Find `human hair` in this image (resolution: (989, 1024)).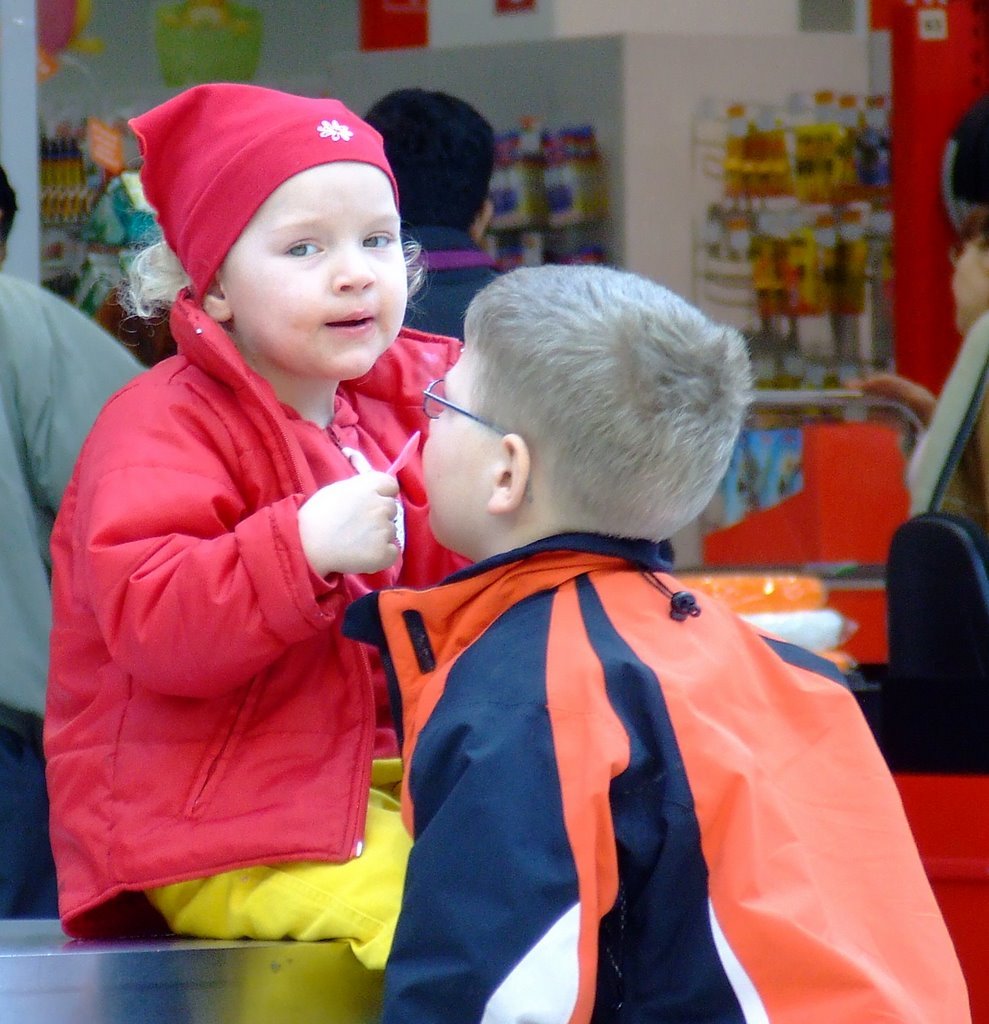
box=[950, 201, 988, 250].
